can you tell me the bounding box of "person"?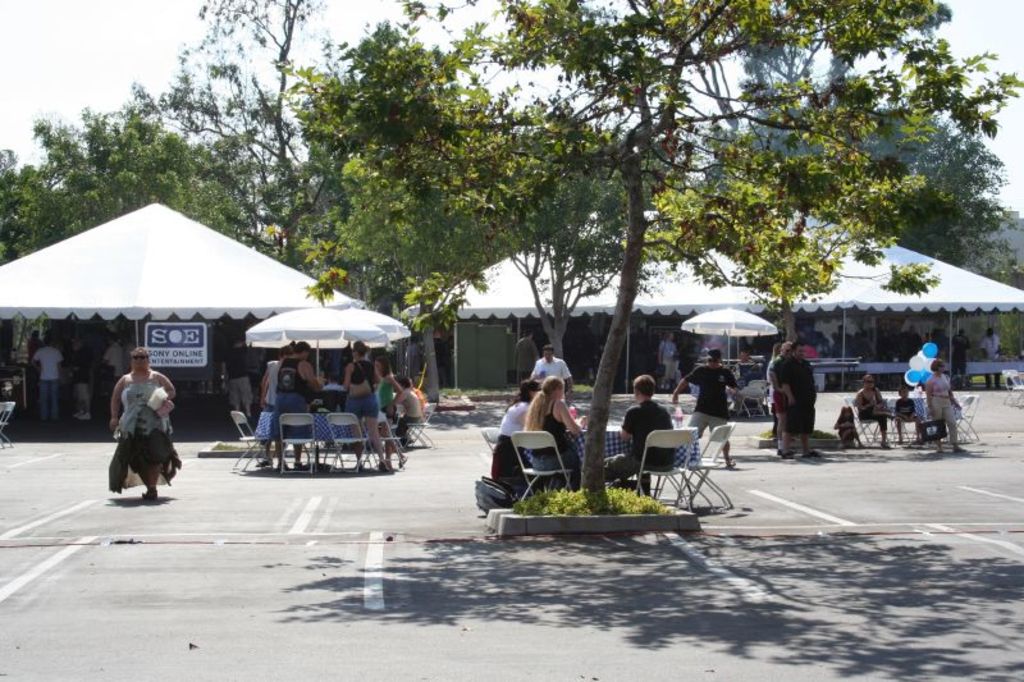
left=387, top=379, right=426, bottom=436.
